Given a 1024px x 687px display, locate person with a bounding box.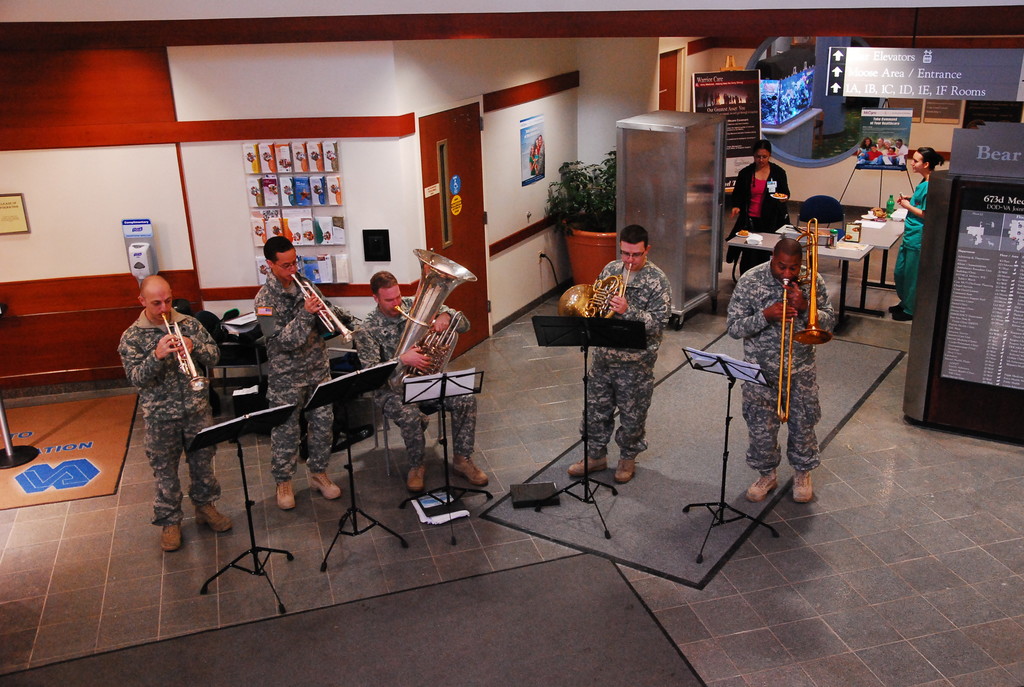
Located: (x1=891, y1=144, x2=948, y2=321).
